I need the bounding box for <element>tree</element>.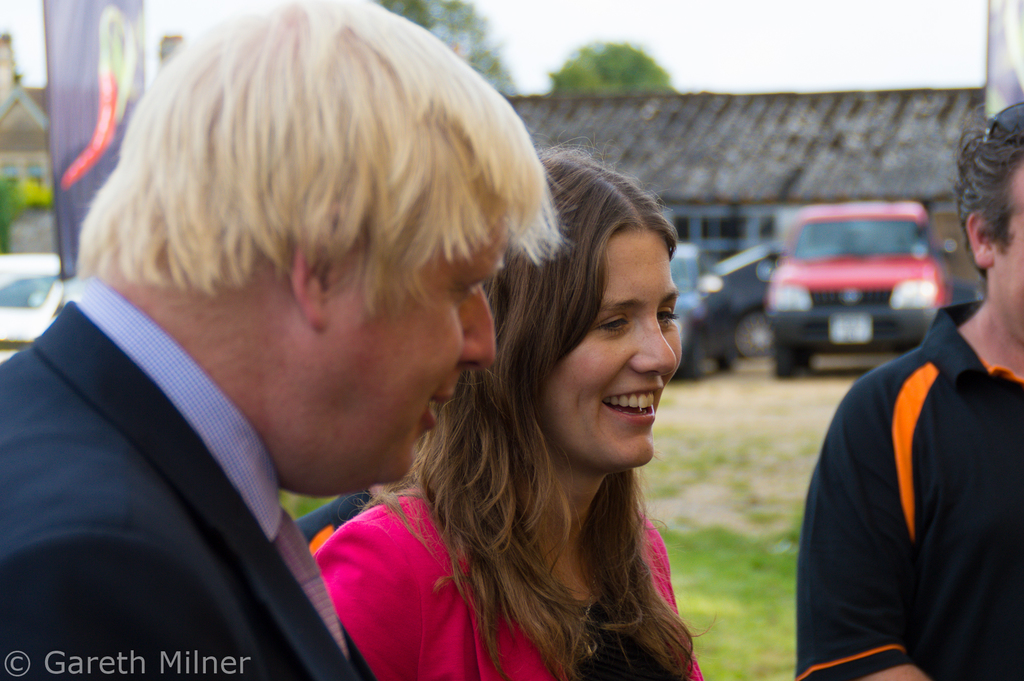
Here it is: (left=524, top=42, right=655, bottom=108).
